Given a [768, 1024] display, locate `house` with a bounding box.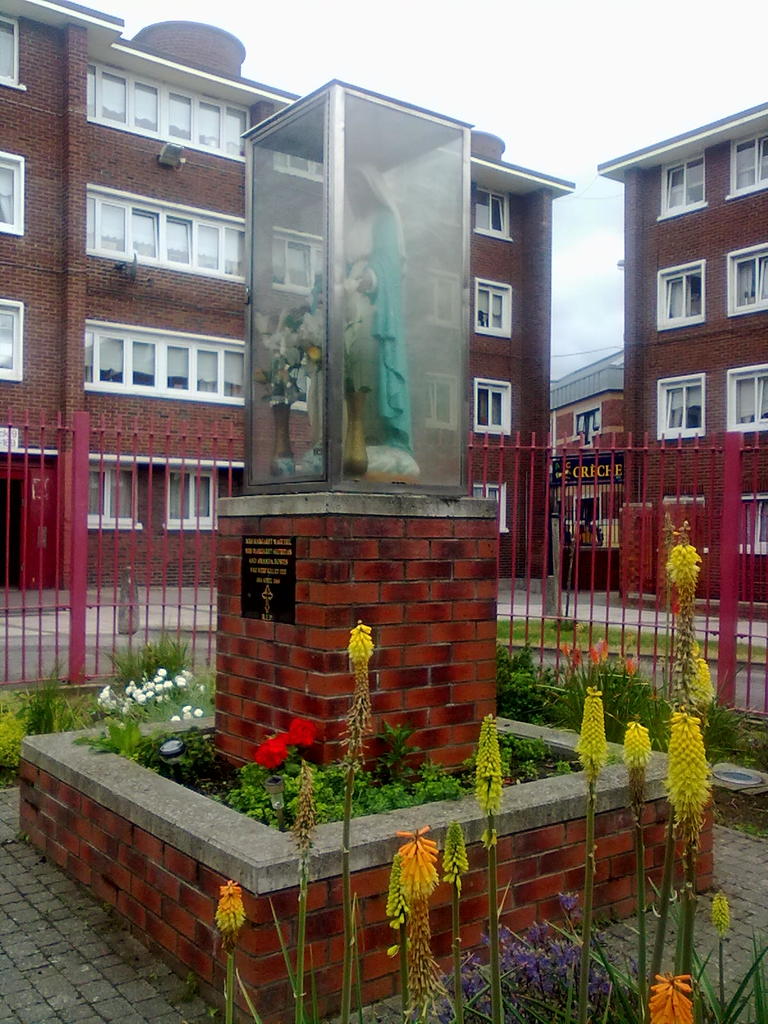
Located: Rect(569, 52, 766, 621).
